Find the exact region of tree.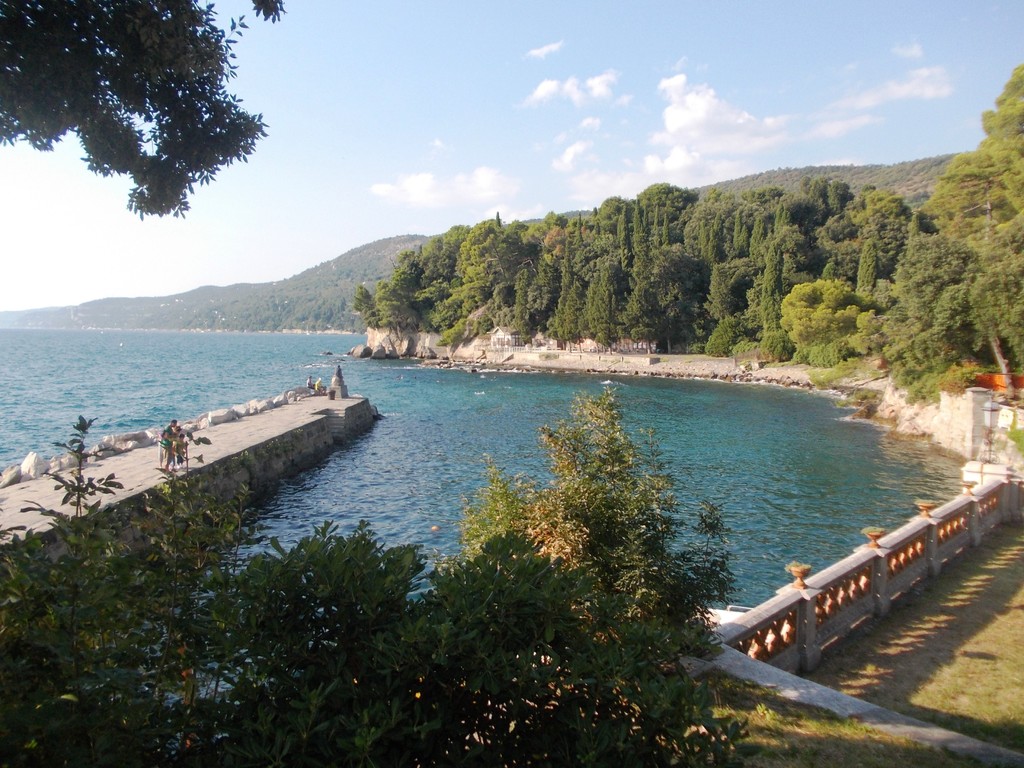
Exact region: rect(814, 178, 883, 276).
